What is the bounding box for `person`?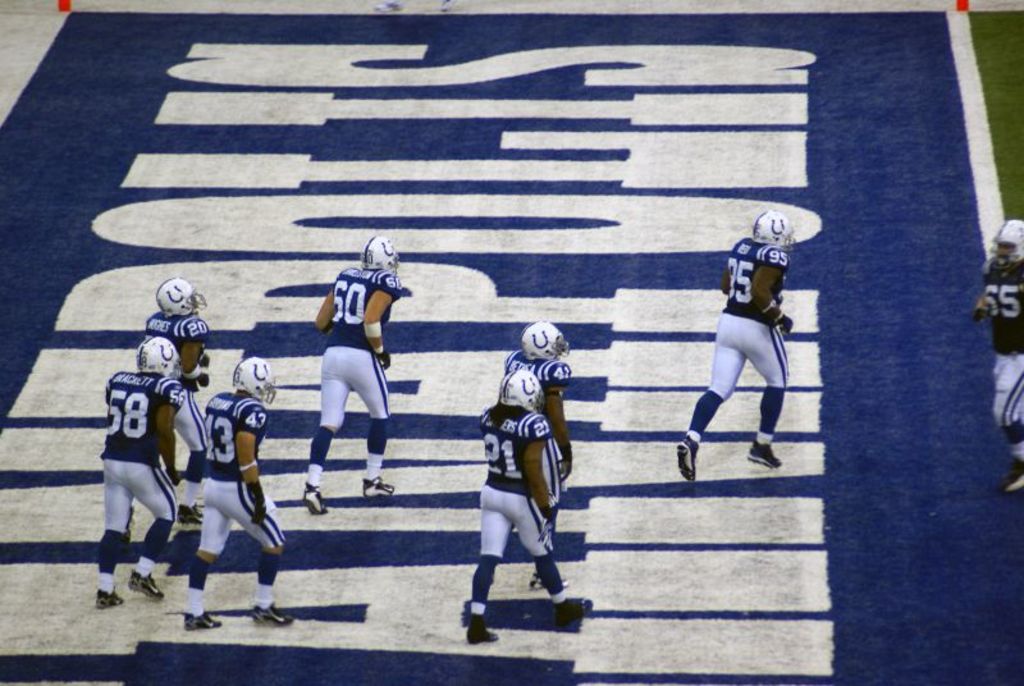
178 348 307 630.
